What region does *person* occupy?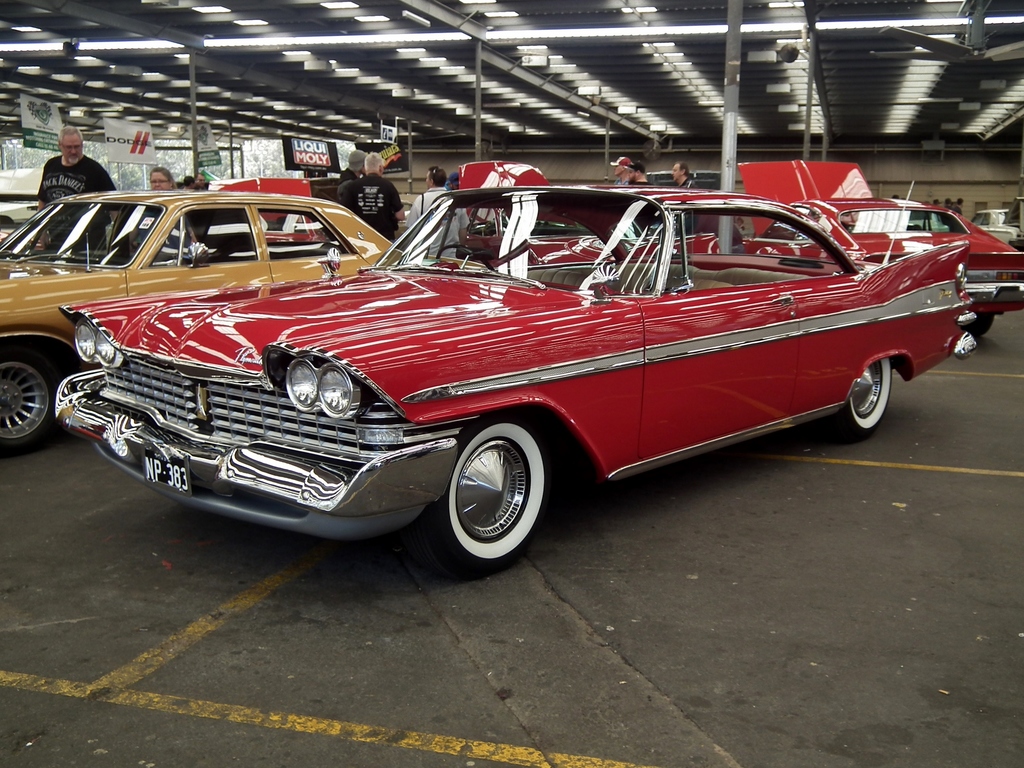
[left=337, top=150, right=378, bottom=180].
